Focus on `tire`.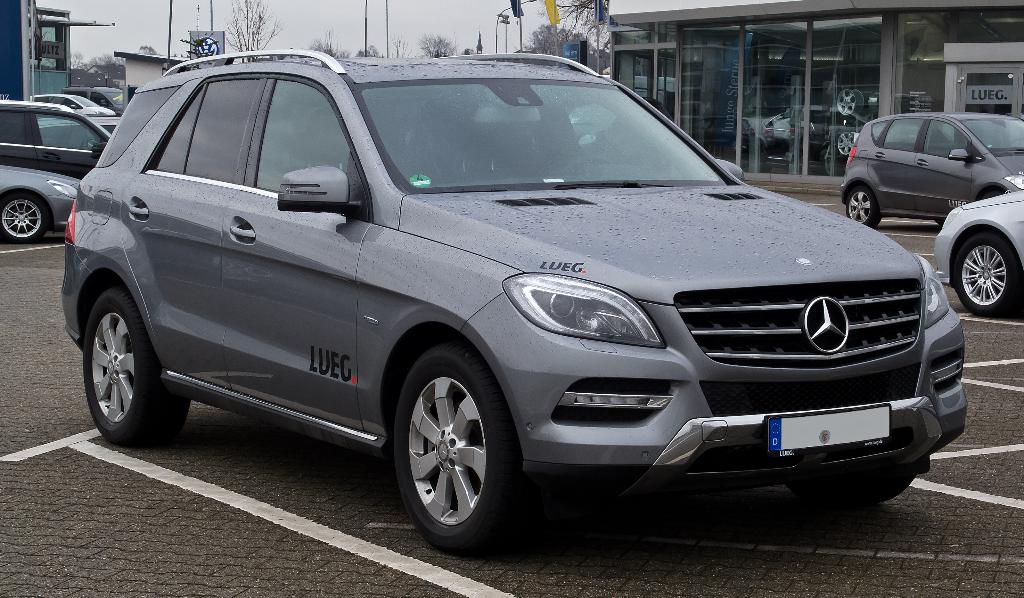
Focused at (left=390, top=338, right=553, bottom=552).
